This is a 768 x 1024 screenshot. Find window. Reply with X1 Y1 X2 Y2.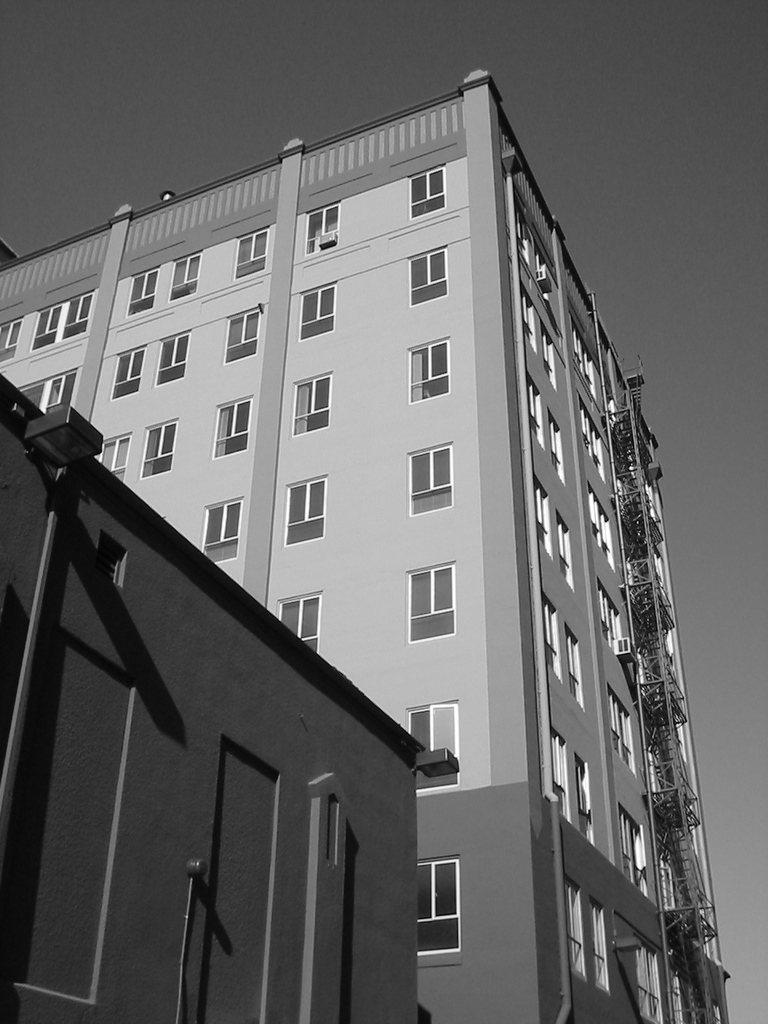
532 459 551 554.
